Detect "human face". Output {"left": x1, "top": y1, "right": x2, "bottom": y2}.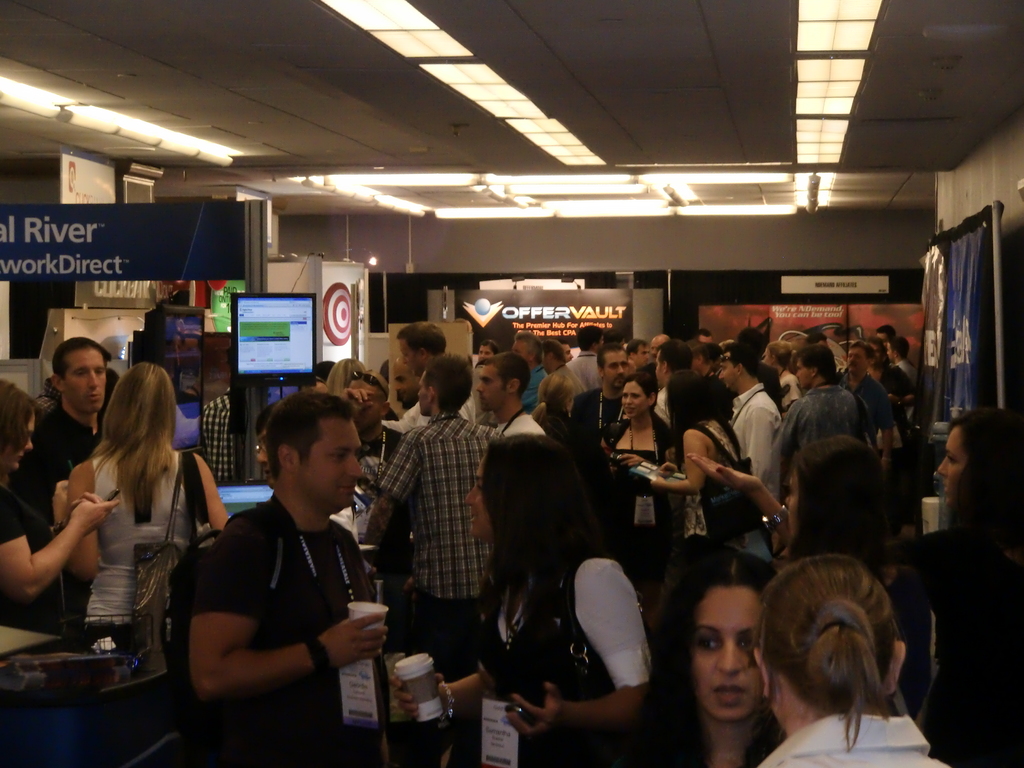
{"left": 793, "top": 353, "right": 812, "bottom": 392}.
